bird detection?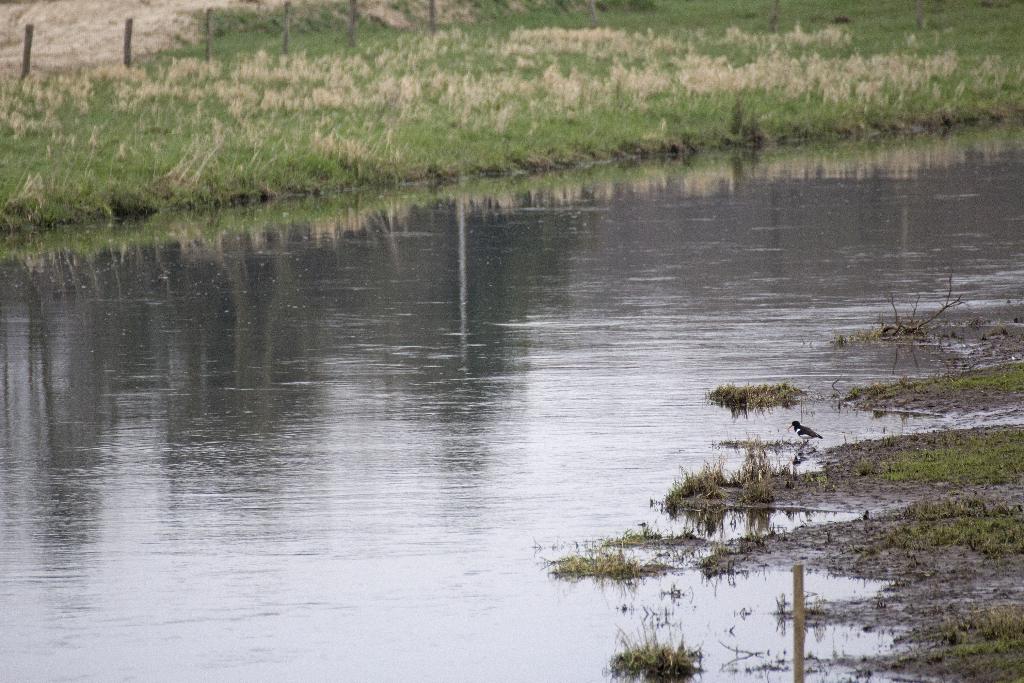
{"x1": 784, "y1": 418, "x2": 821, "y2": 446}
